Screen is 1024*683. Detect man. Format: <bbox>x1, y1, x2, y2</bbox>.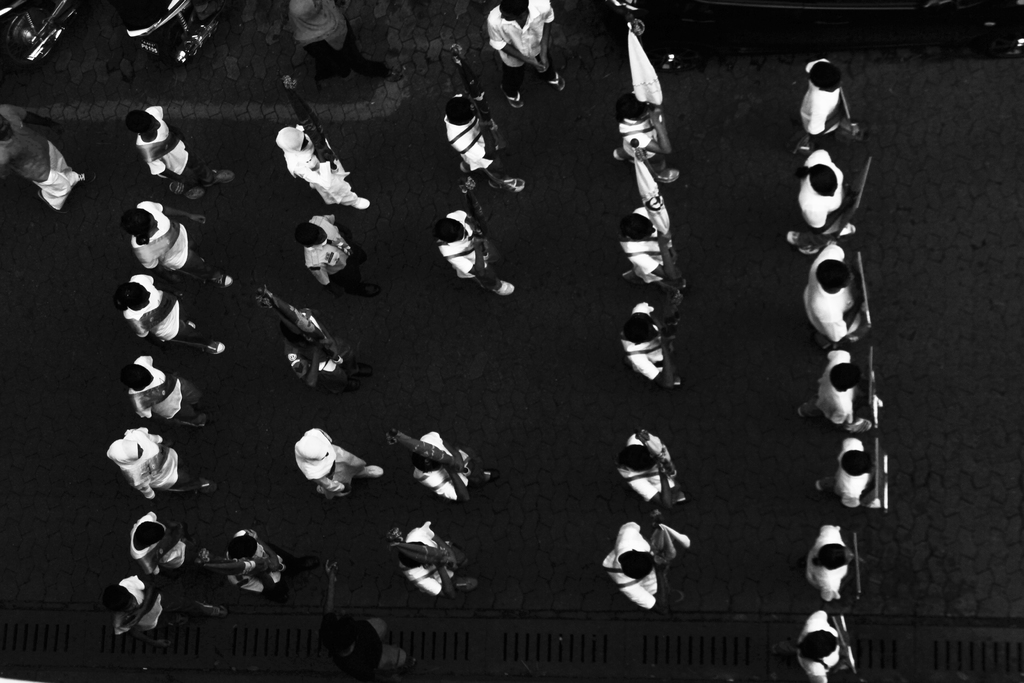
<bbox>442, 88, 524, 192</bbox>.
